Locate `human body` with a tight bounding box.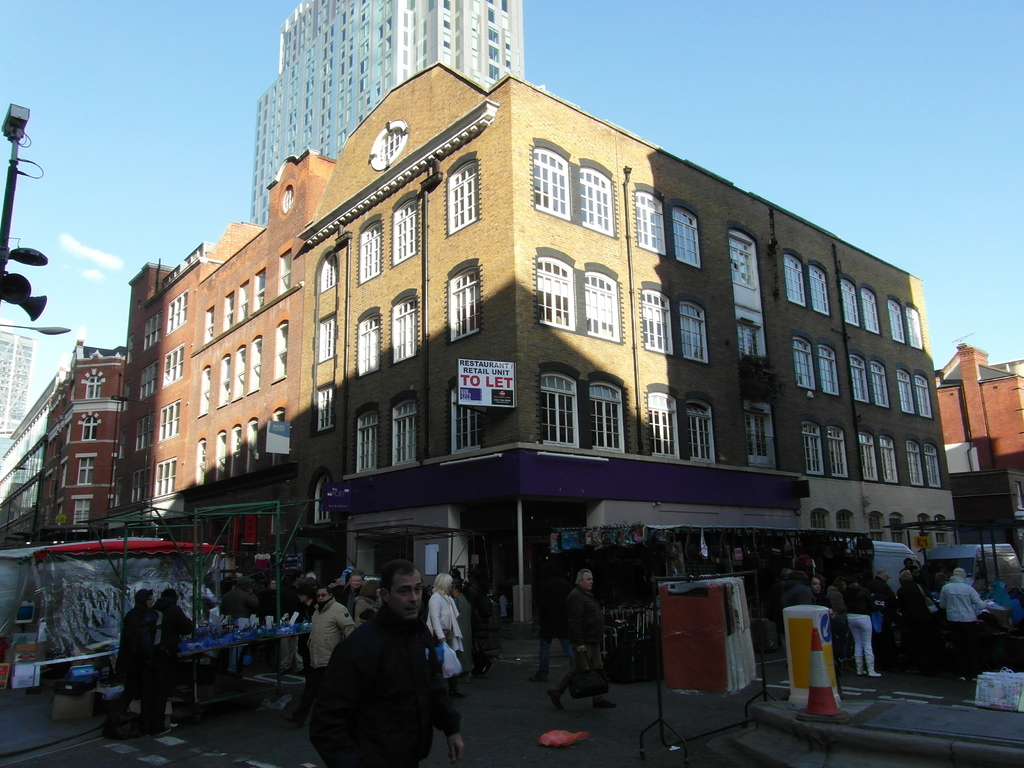
(left=276, top=585, right=305, bottom=675).
